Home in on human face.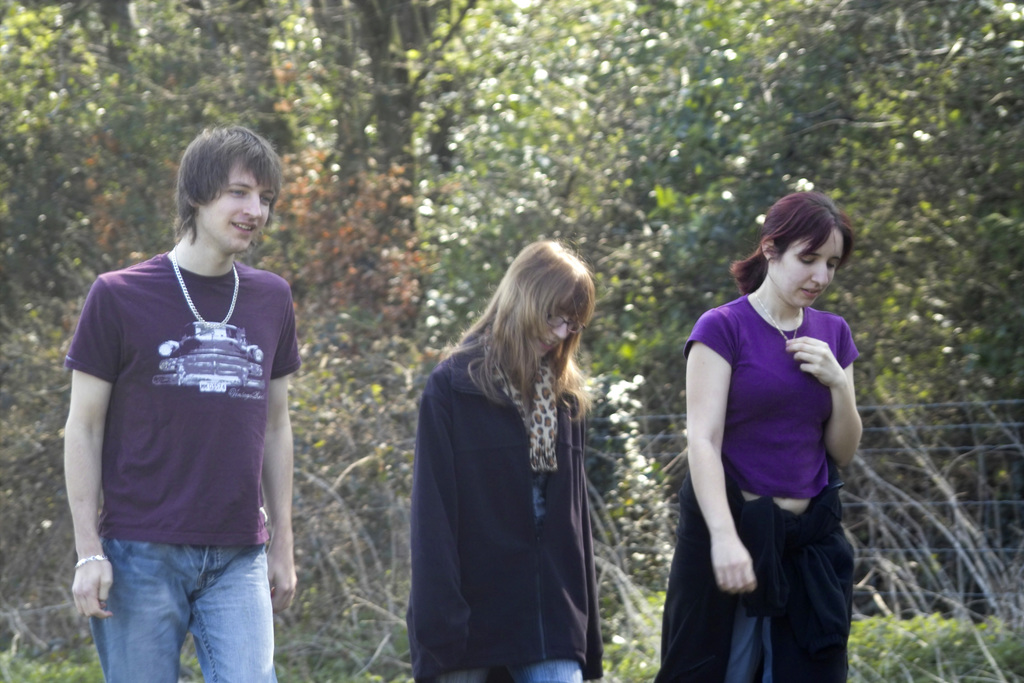
Homed in at pyautogui.locateOnScreen(534, 295, 575, 359).
